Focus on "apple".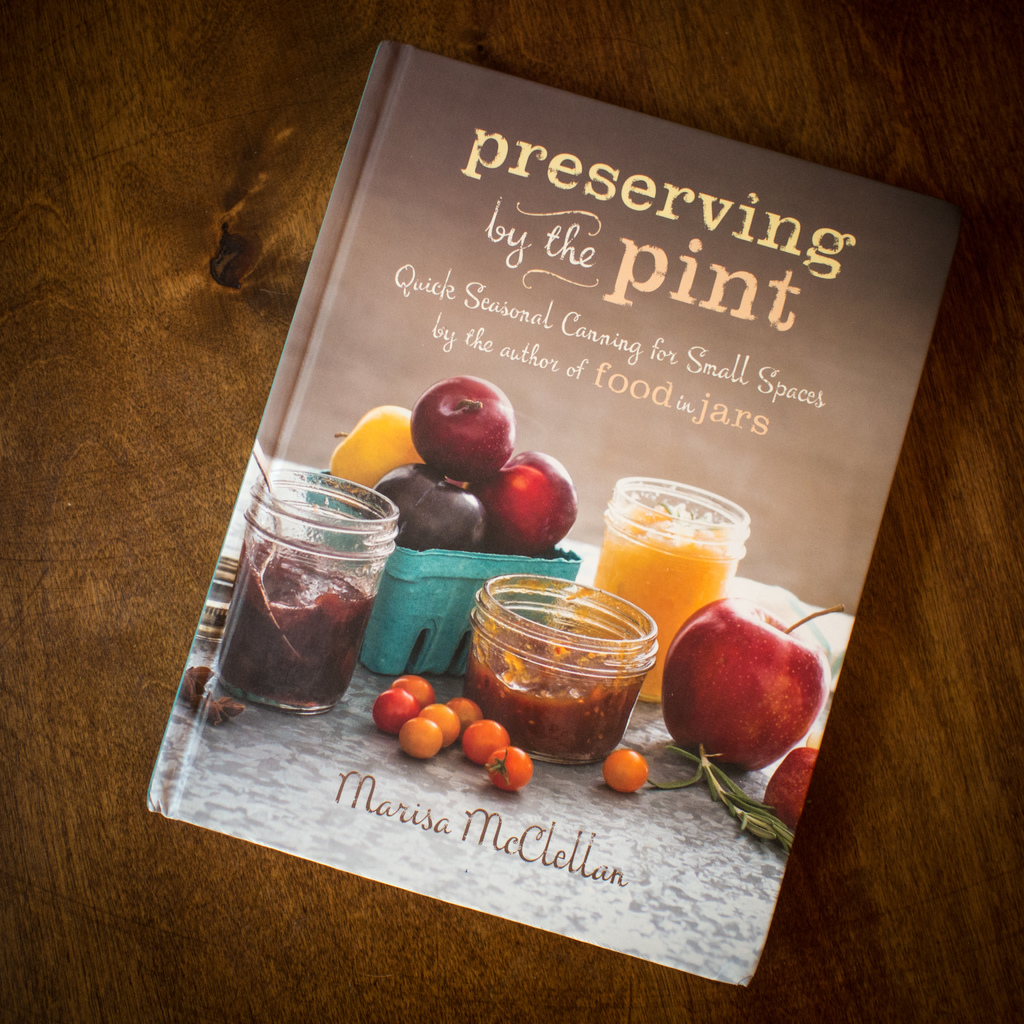
Focused at crop(666, 606, 820, 783).
